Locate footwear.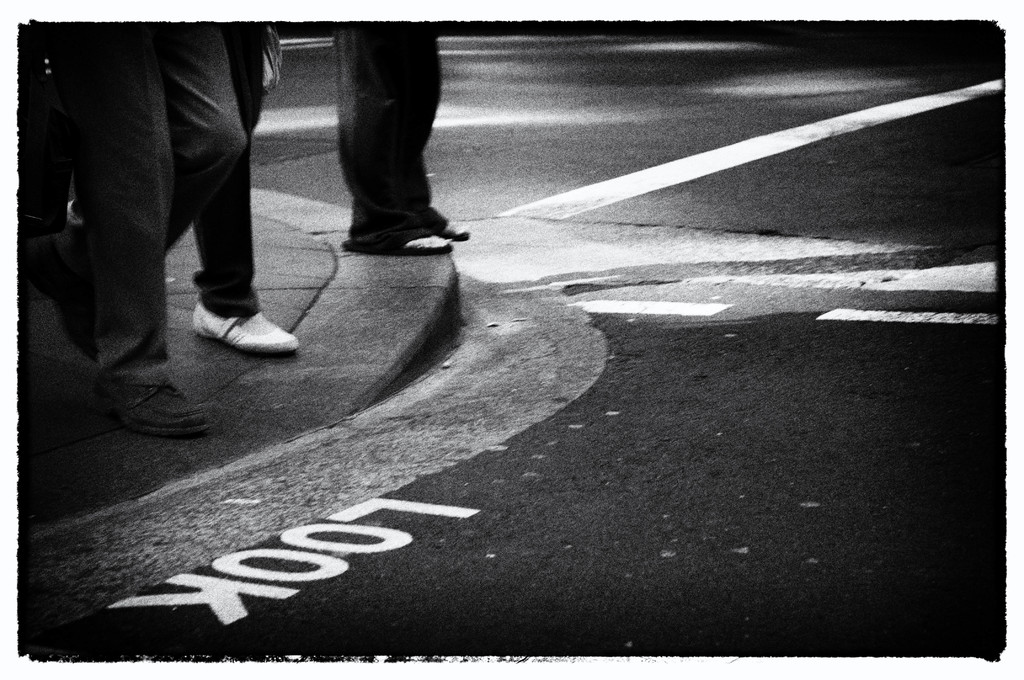
Bounding box: [left=26, top=213, right=94, bottom=359].
